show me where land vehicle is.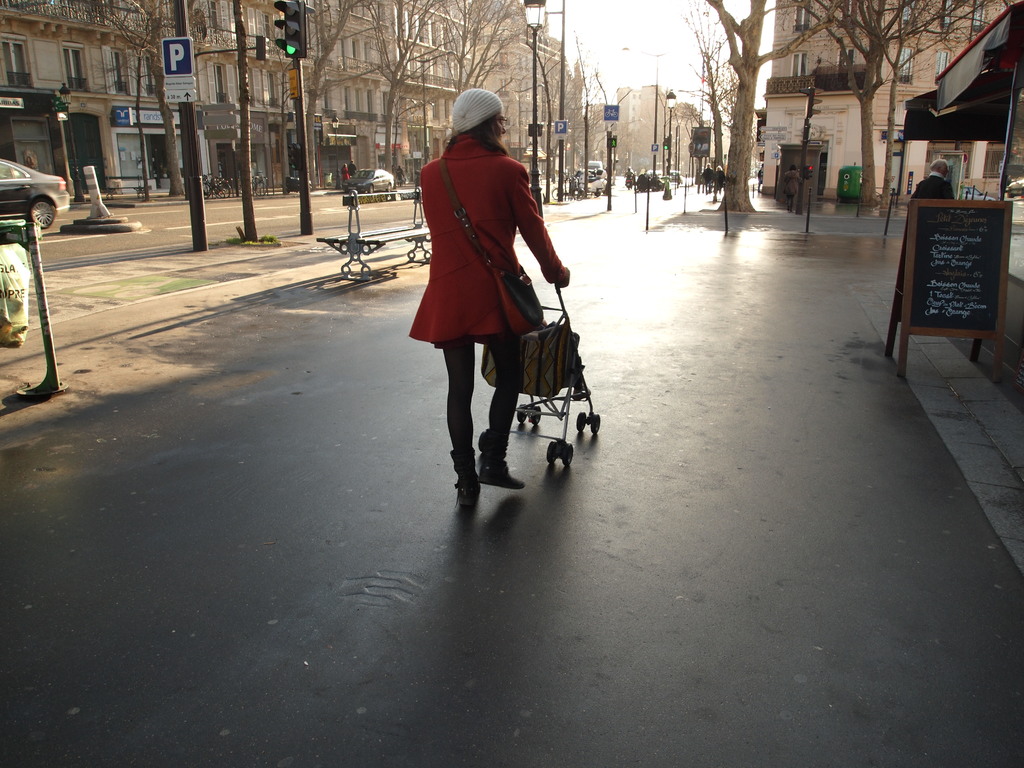
land vehicle is at Rect(583, 159, 603, 173).
